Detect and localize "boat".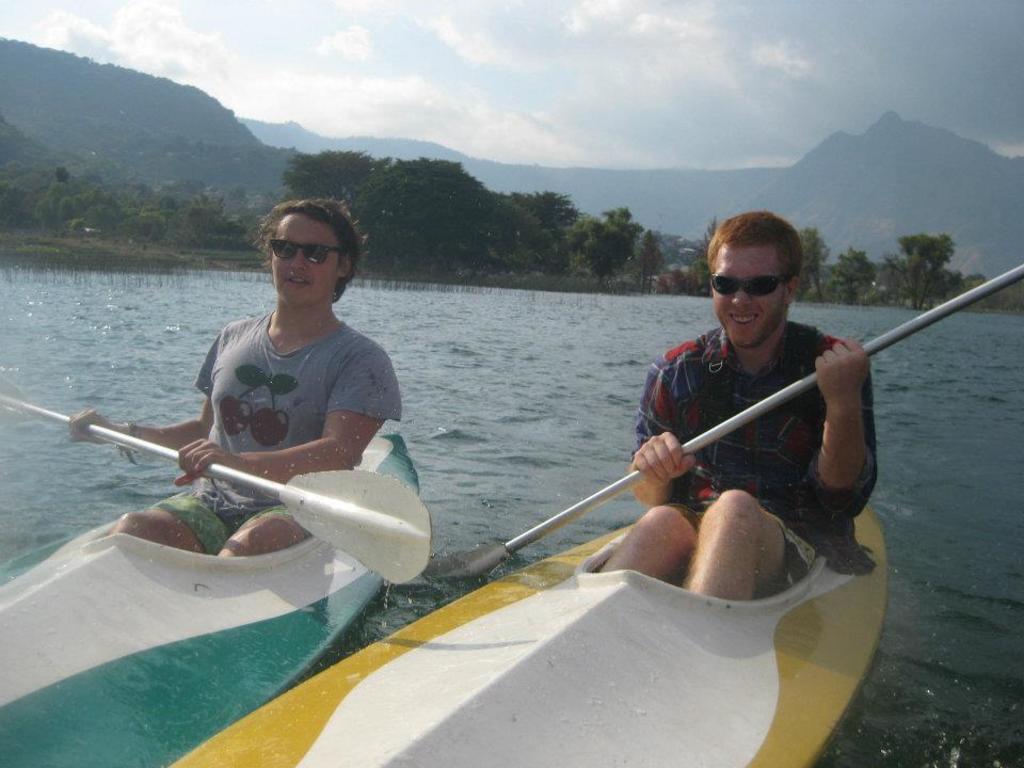
Localized at select_region(158, 491, 895, 767).
